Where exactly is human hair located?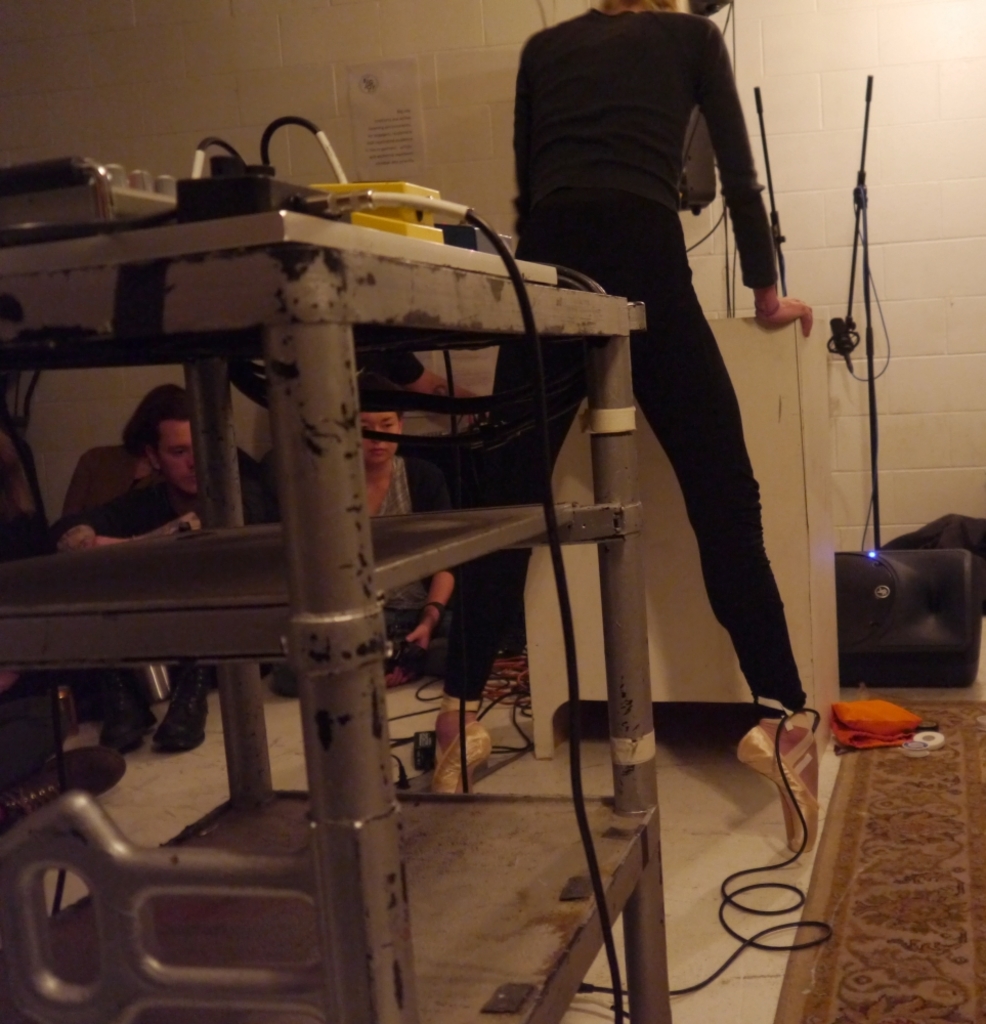
Its bounding box is (116,375,191,462).
